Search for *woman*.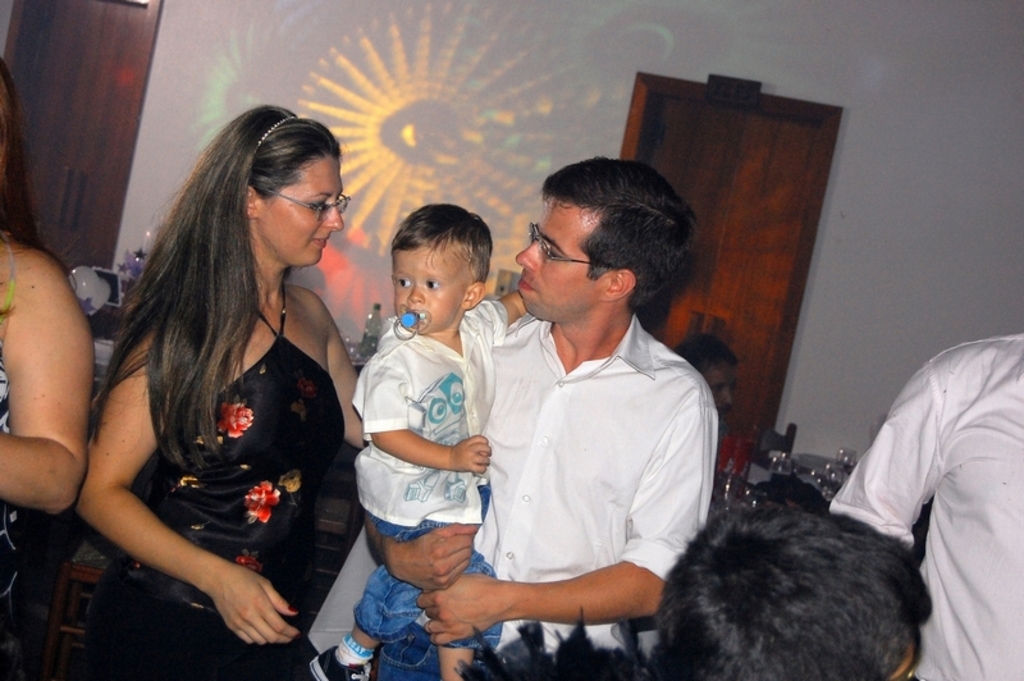
Found at 60/86/381/680.
